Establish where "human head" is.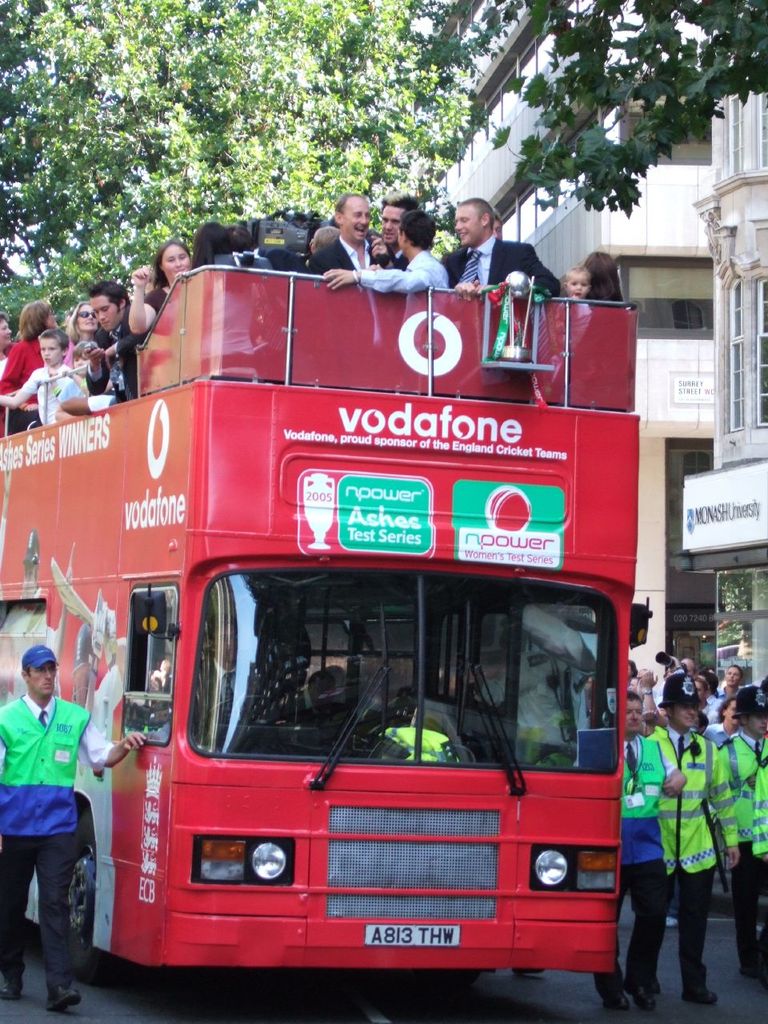
Established at [626, 691, 642, 742].
